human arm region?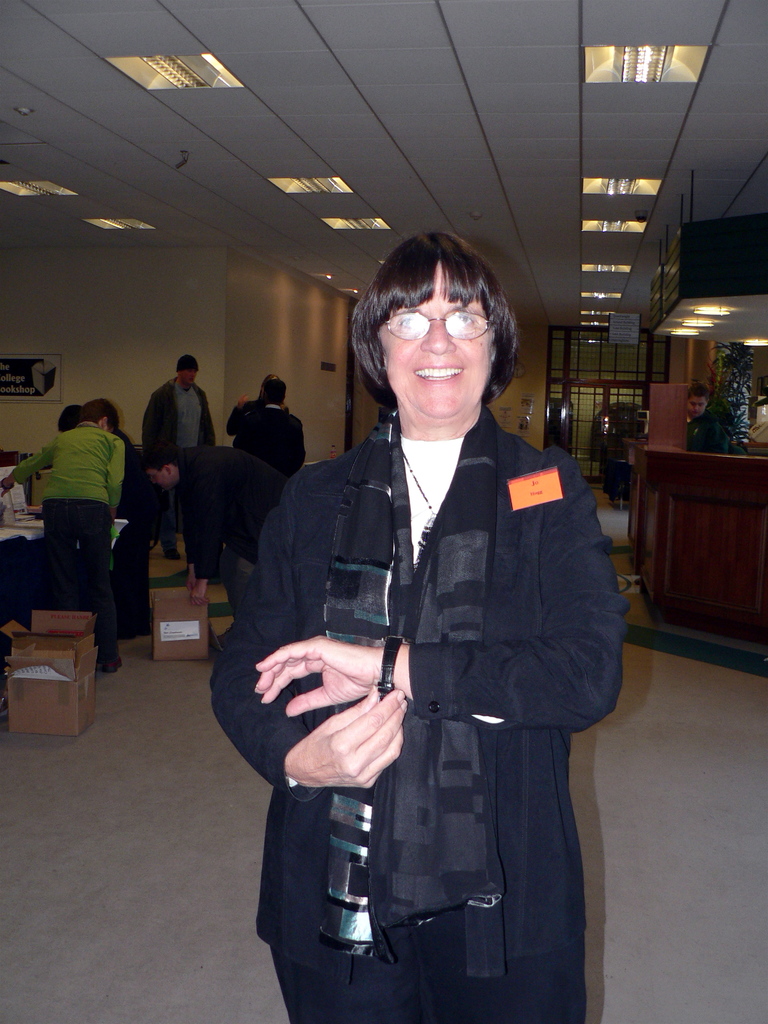
box=[0, 433, 65, 495]
